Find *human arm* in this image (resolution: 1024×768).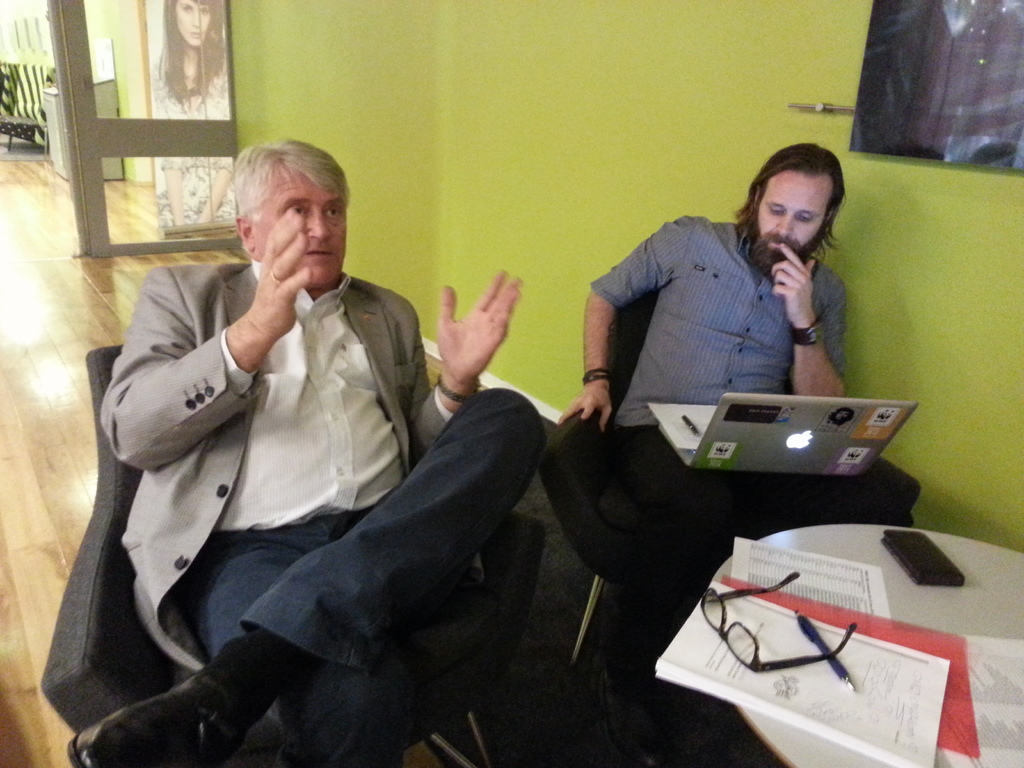
[left=95, top=207, right=321, bottom=483].
